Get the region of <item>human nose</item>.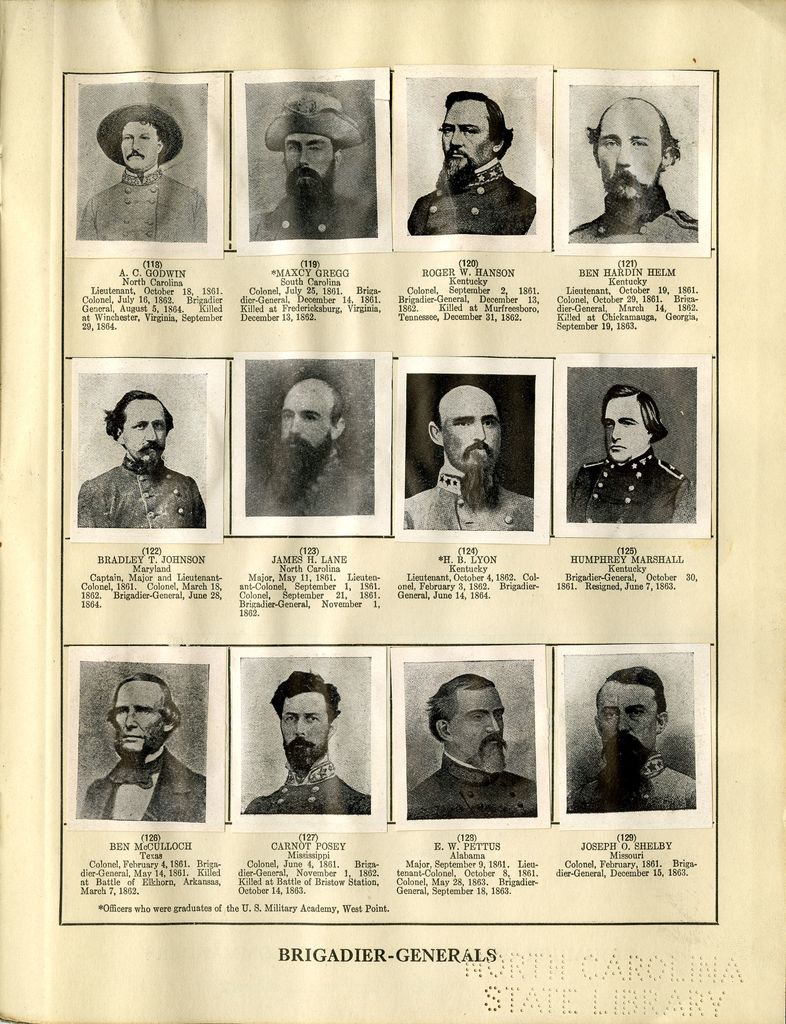
bbox(448, 127, 466, 149).
